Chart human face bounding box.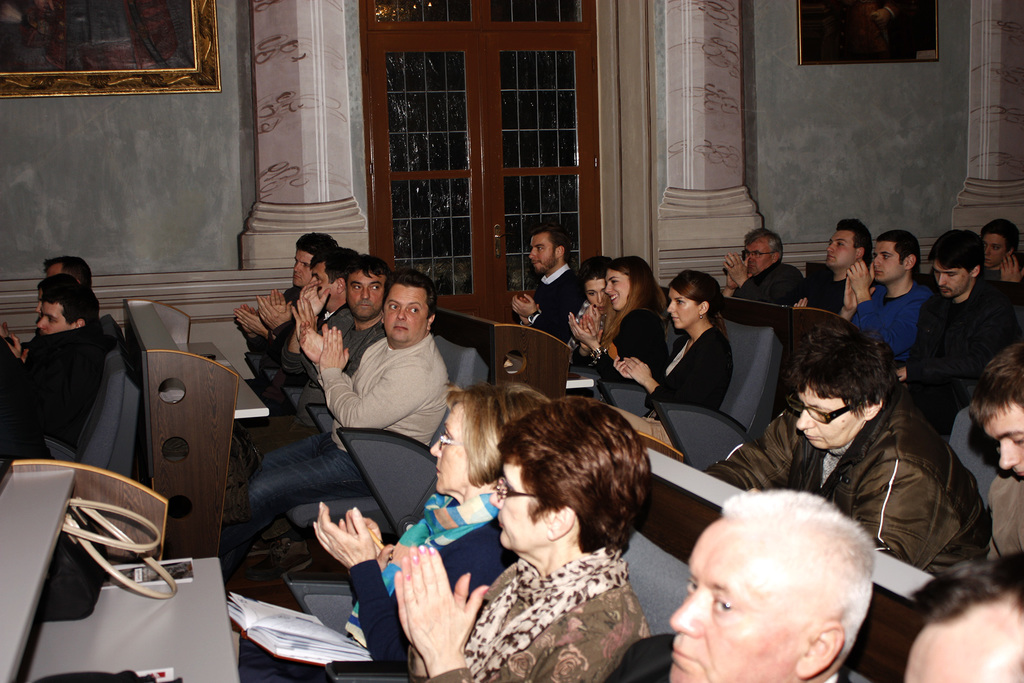
Charted: [667,520,791,682].
